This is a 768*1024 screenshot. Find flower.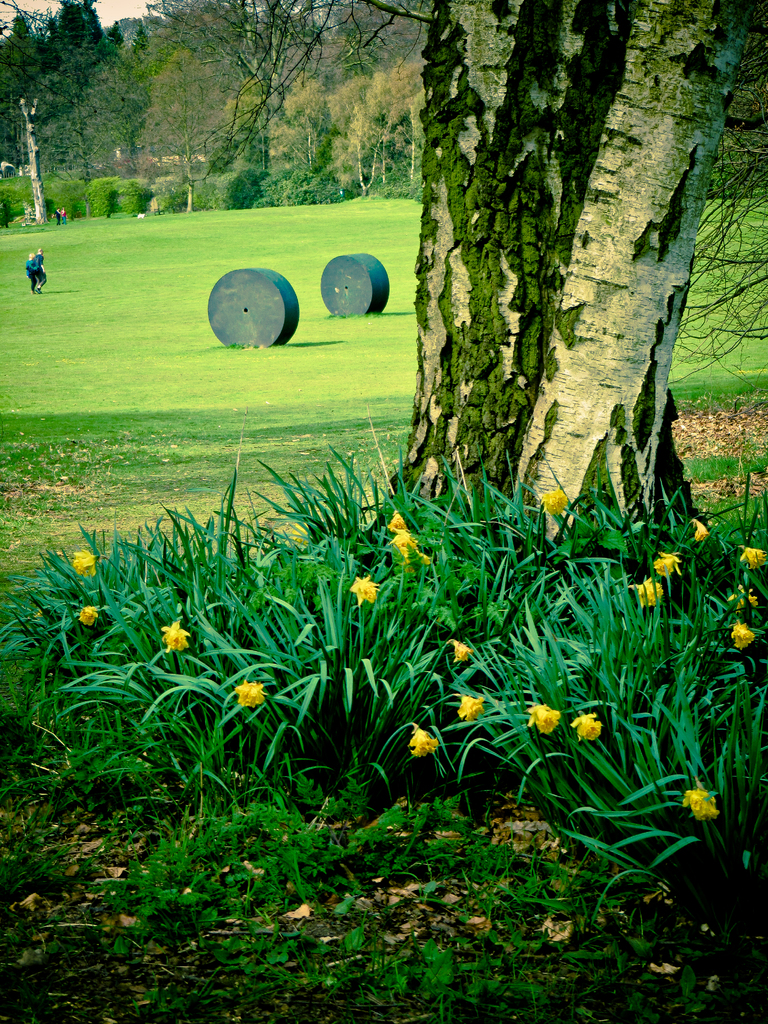
Bounding box: bbox(71, 554, 99, 579).
